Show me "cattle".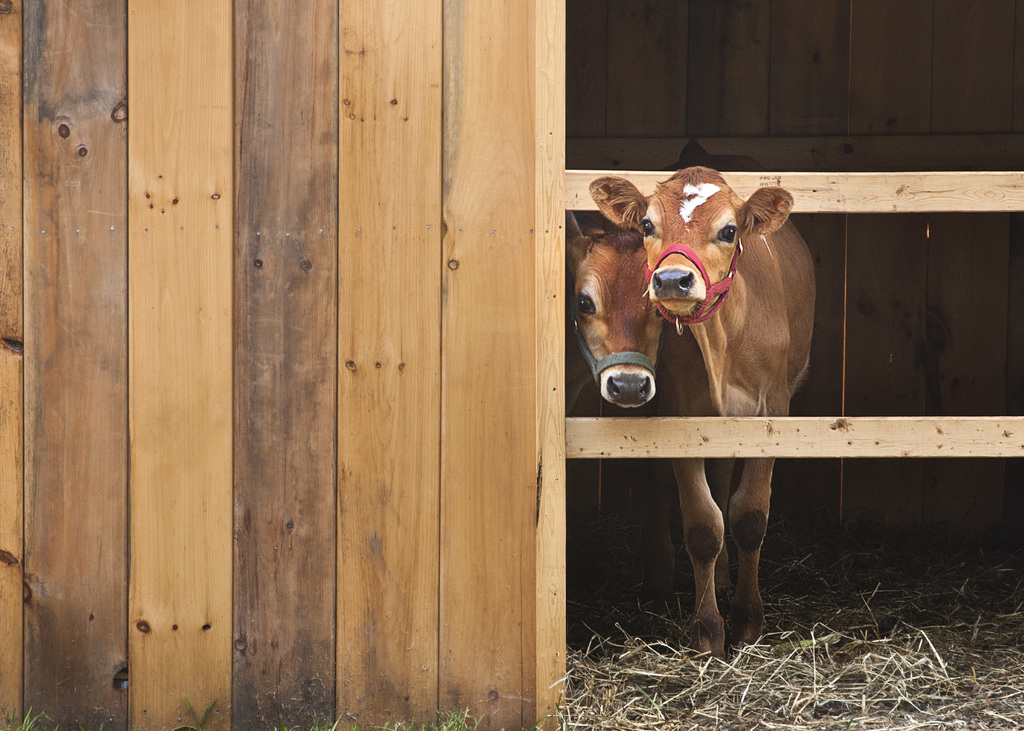
"cattle" is here: bbox(568, 157, 842, 653).
